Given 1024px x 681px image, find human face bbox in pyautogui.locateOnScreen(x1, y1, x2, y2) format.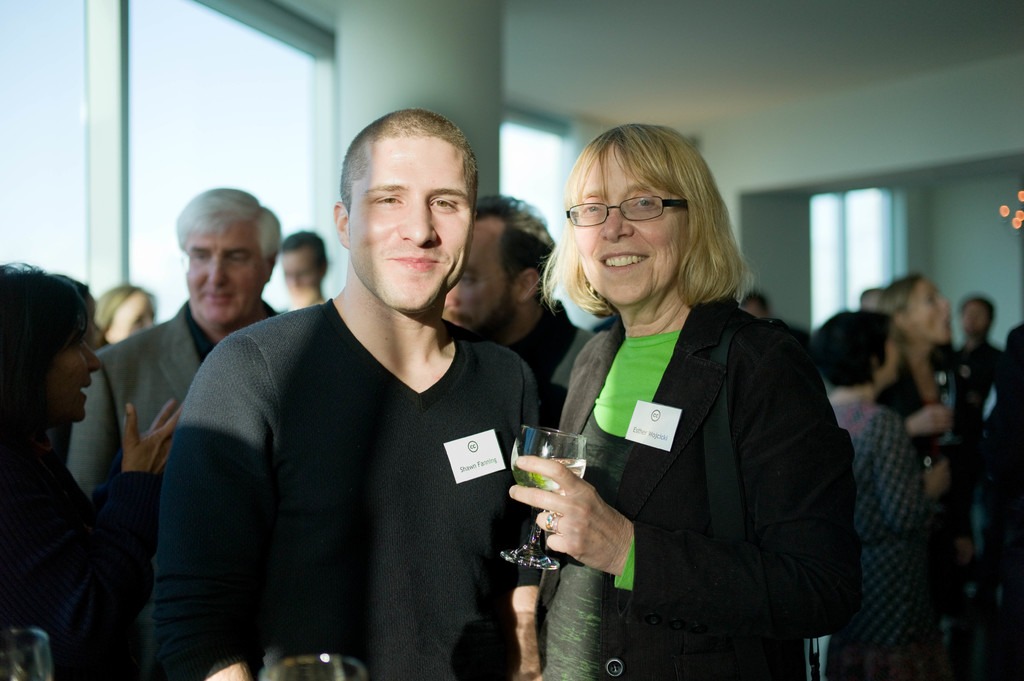
pyautogui.locateOnScreen(579, 149, 682, 298).
